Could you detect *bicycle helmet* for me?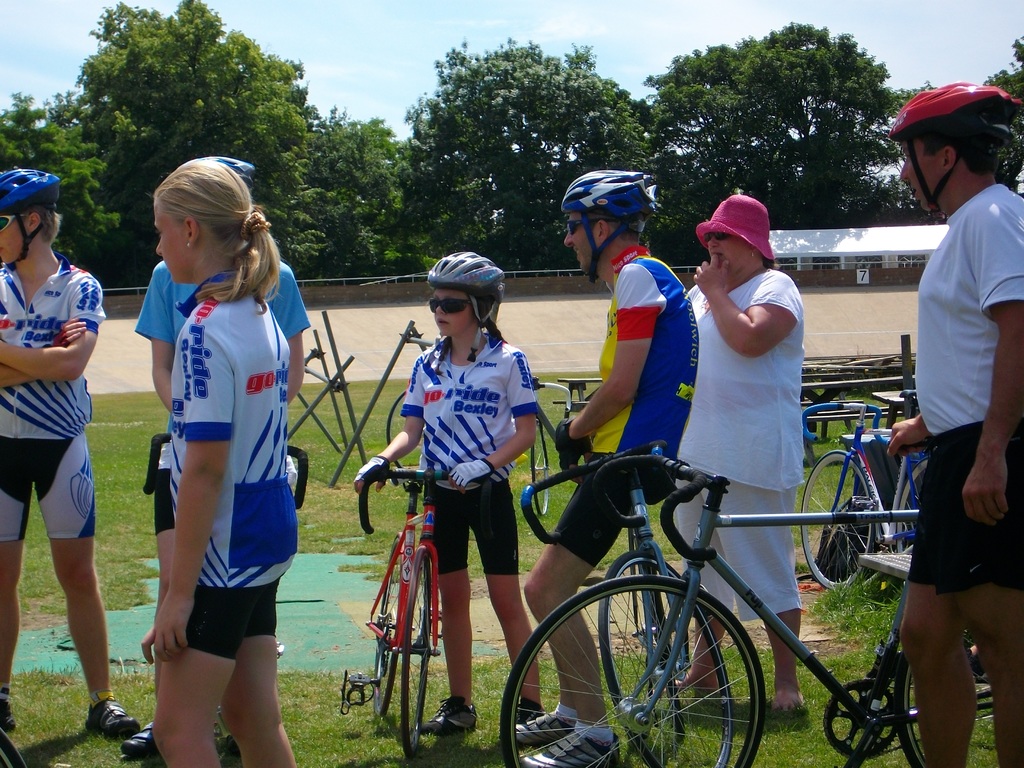
Detection result: {"left": 424, "top": 257, "right": 502, "bottom": 359}.
